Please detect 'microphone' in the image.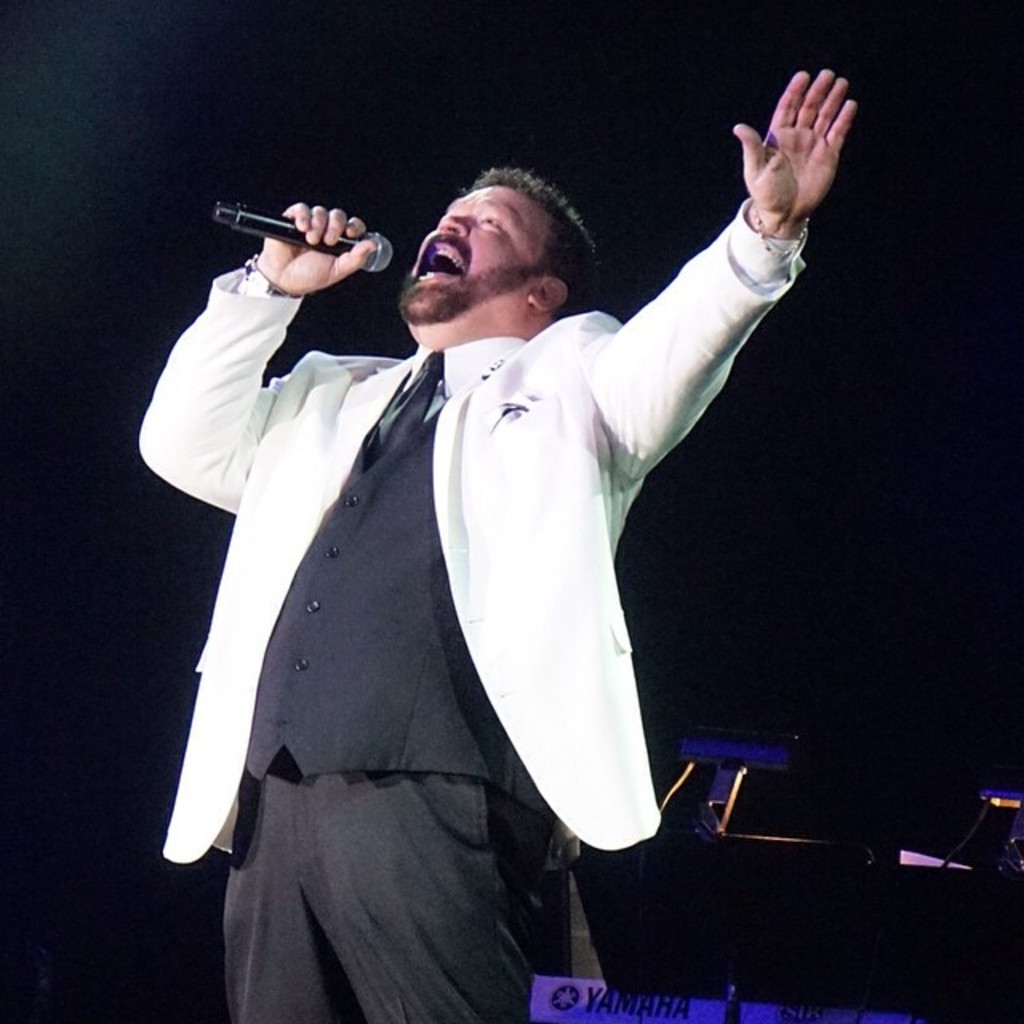
(x1=198, y1=184, x2=384, y2=274).
